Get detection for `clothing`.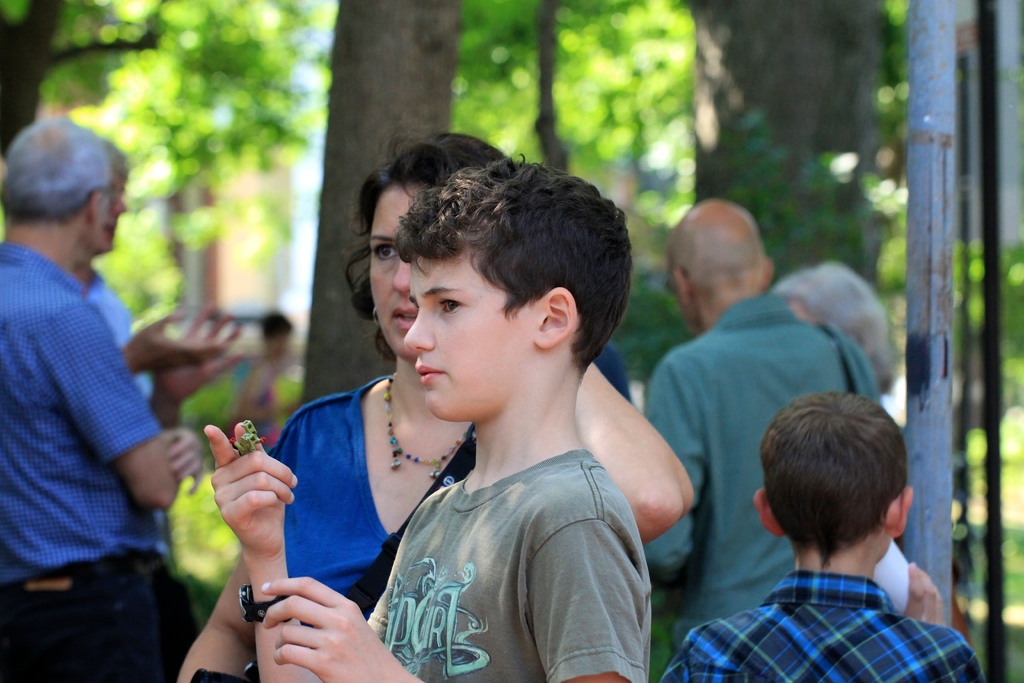
Detection: (0,231,183,682).
